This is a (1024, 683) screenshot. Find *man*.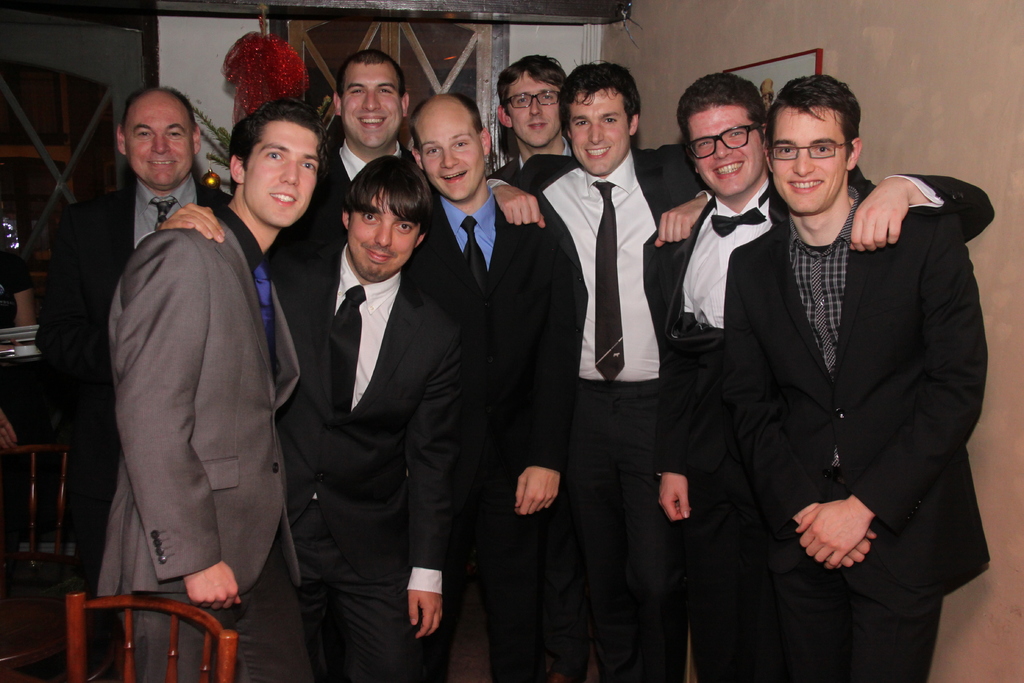
Bounding box: 392 77 583 682.
